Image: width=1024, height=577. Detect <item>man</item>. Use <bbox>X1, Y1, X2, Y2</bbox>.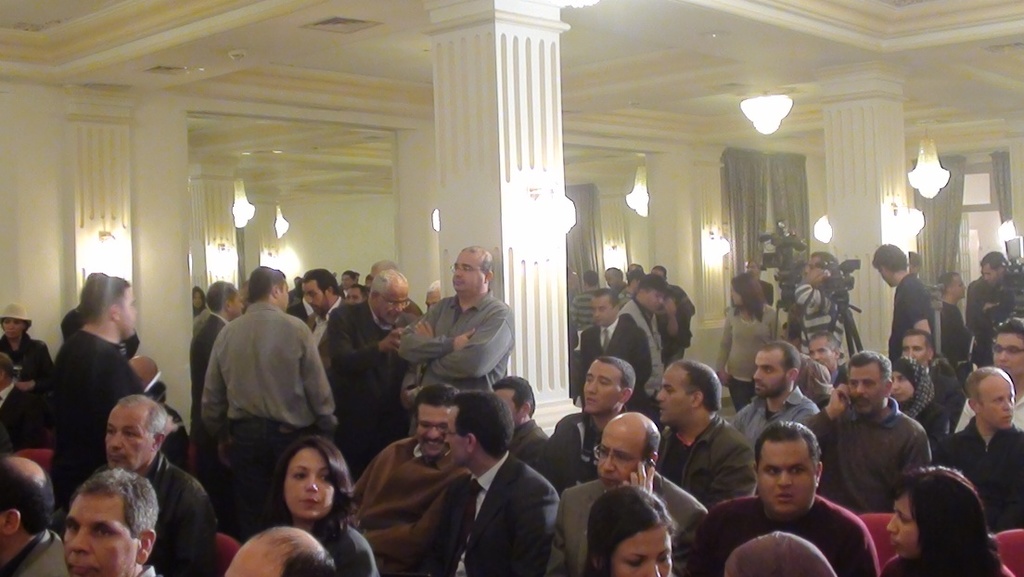
<bbox>651, 356, 758, 508</bbox>.
